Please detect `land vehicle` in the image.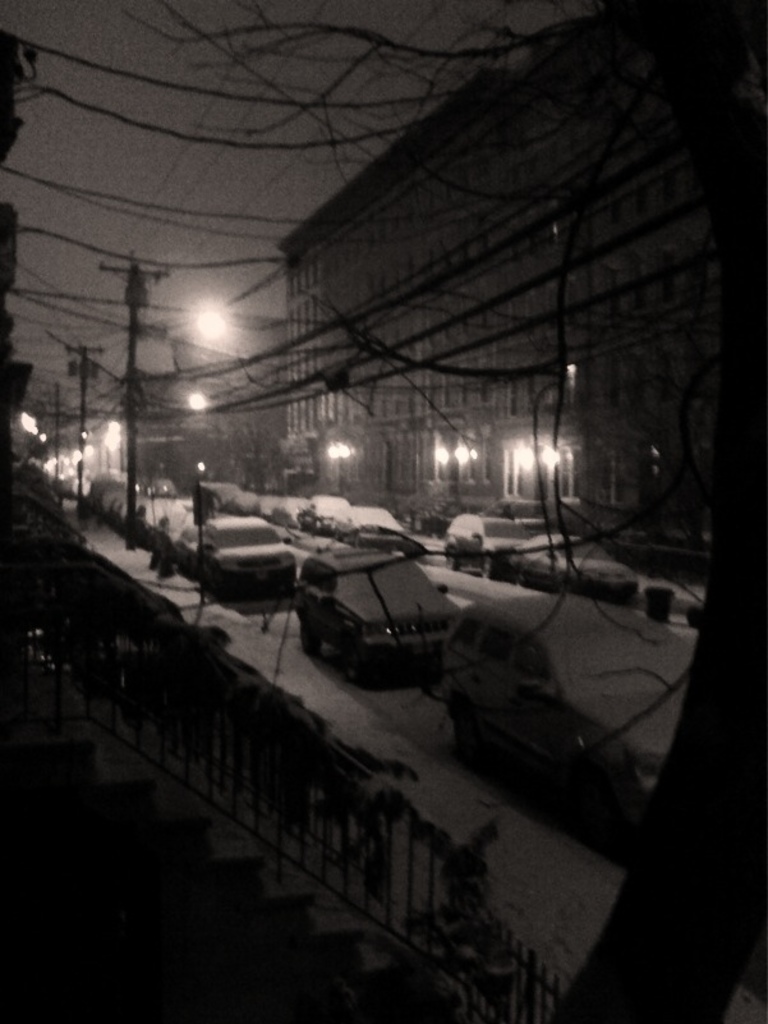
{"x1": 520, "y1": 531, "x2": 647, "y2": 611}.
